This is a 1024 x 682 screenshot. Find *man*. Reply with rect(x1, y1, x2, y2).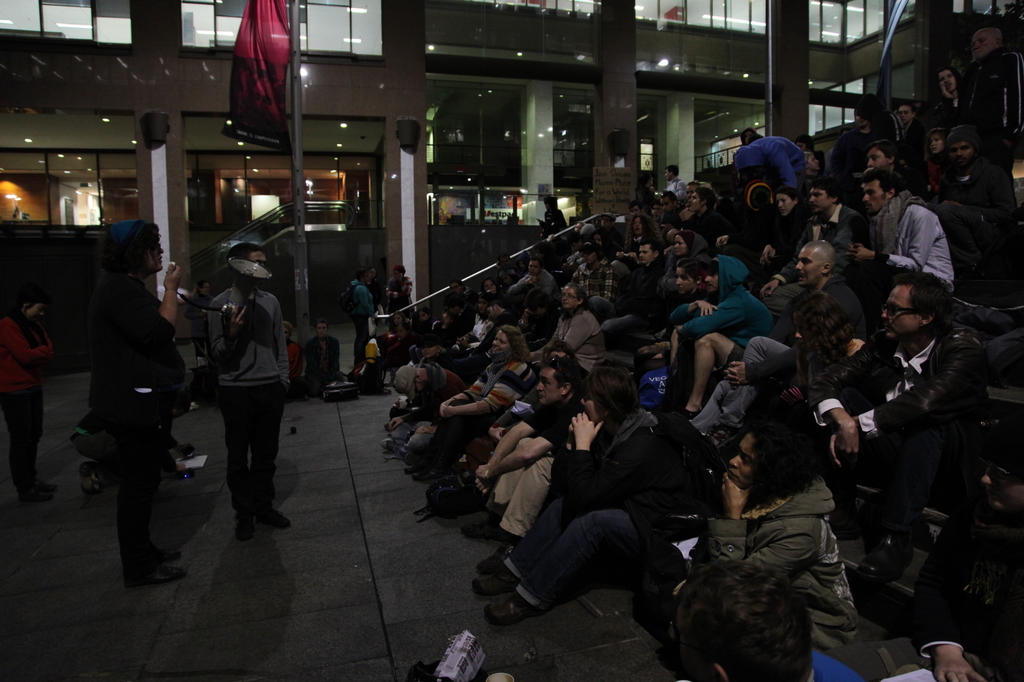
rect(380, 364, 467, 465).
